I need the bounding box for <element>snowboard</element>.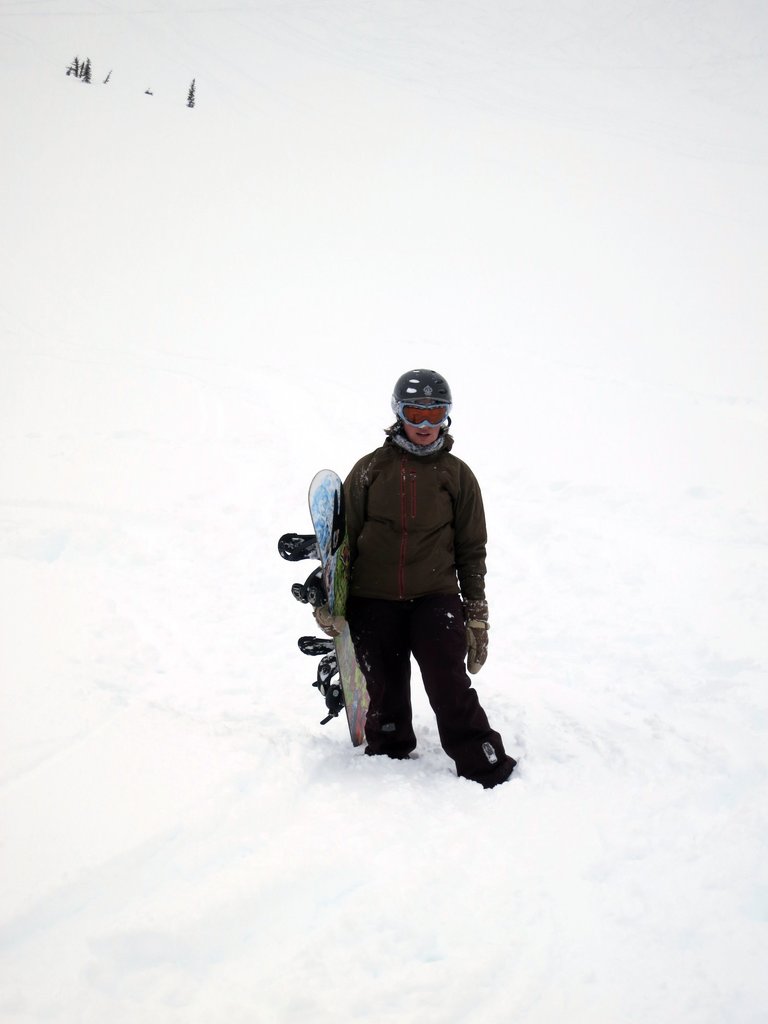
Here it is: bbox=[275, 468, 369, 744].
